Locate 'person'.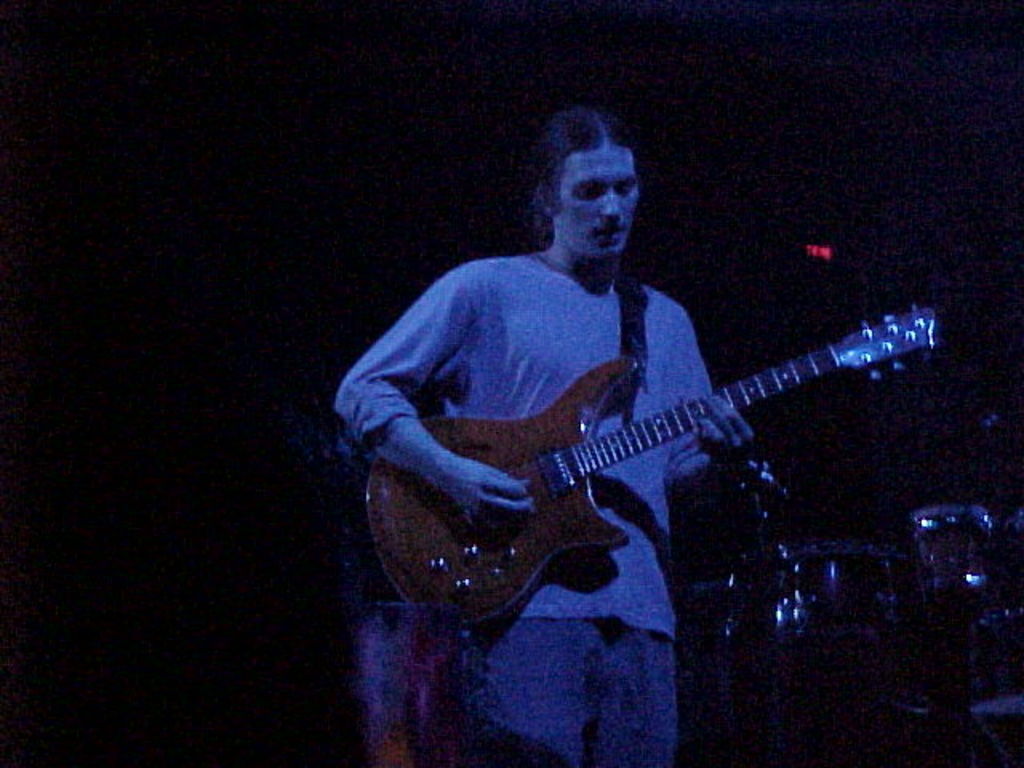
Bounding box: <box>334,98,757,766</box>.
